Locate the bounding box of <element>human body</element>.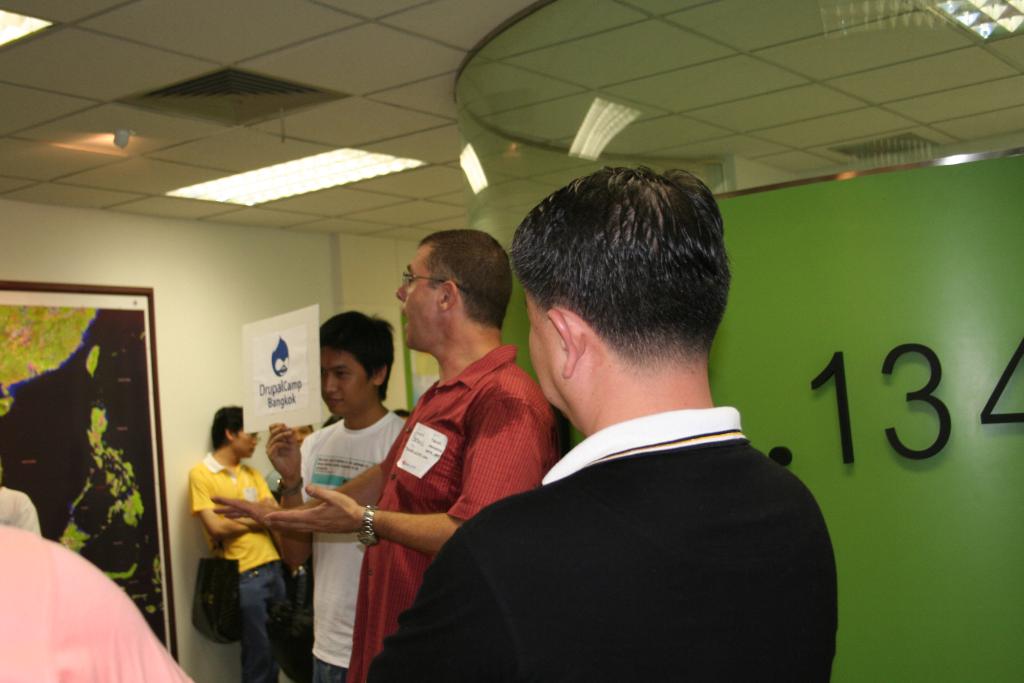
Bounding box: detection(182, 407, 320, 682).
